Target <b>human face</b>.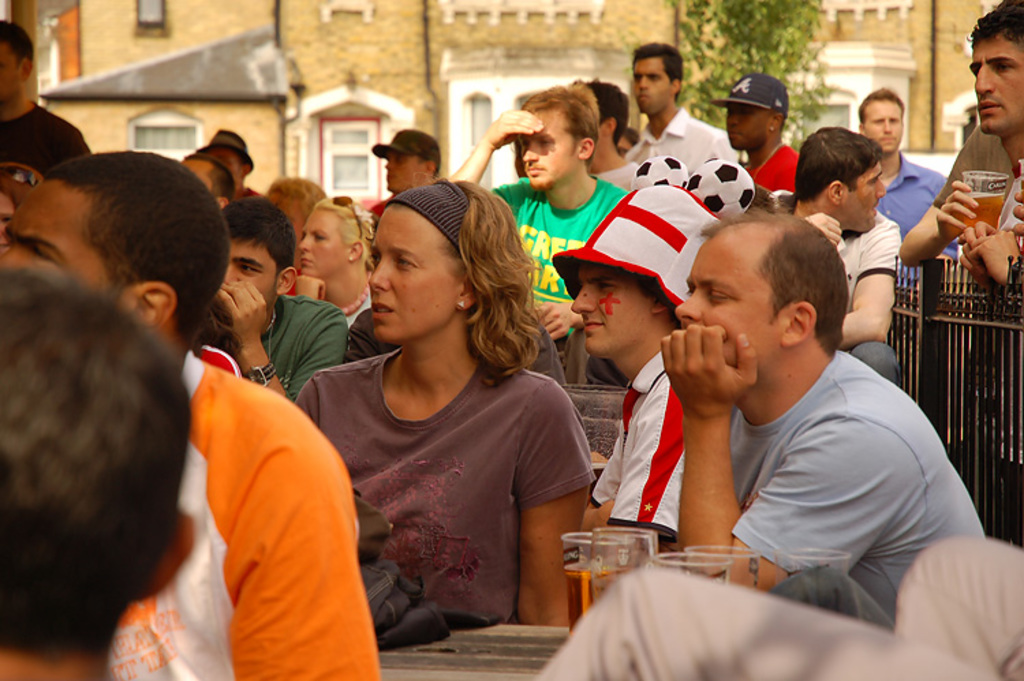
Target region: x1=672 y1=232 x2=788 y2=368.
